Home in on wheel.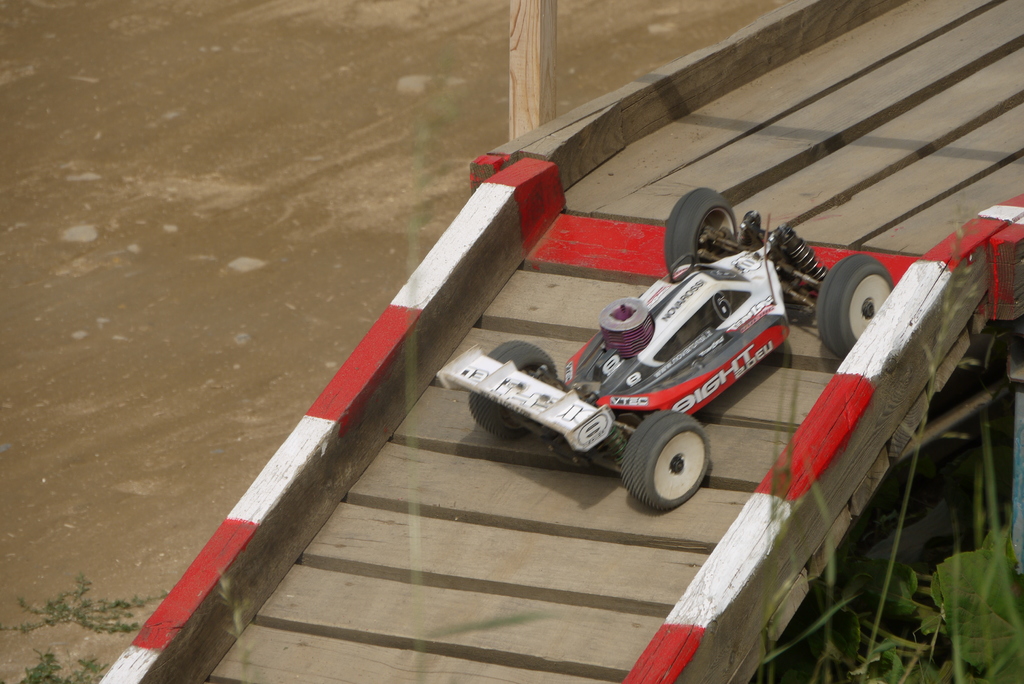
Homed in at rect(470, 339, 557, 439).
